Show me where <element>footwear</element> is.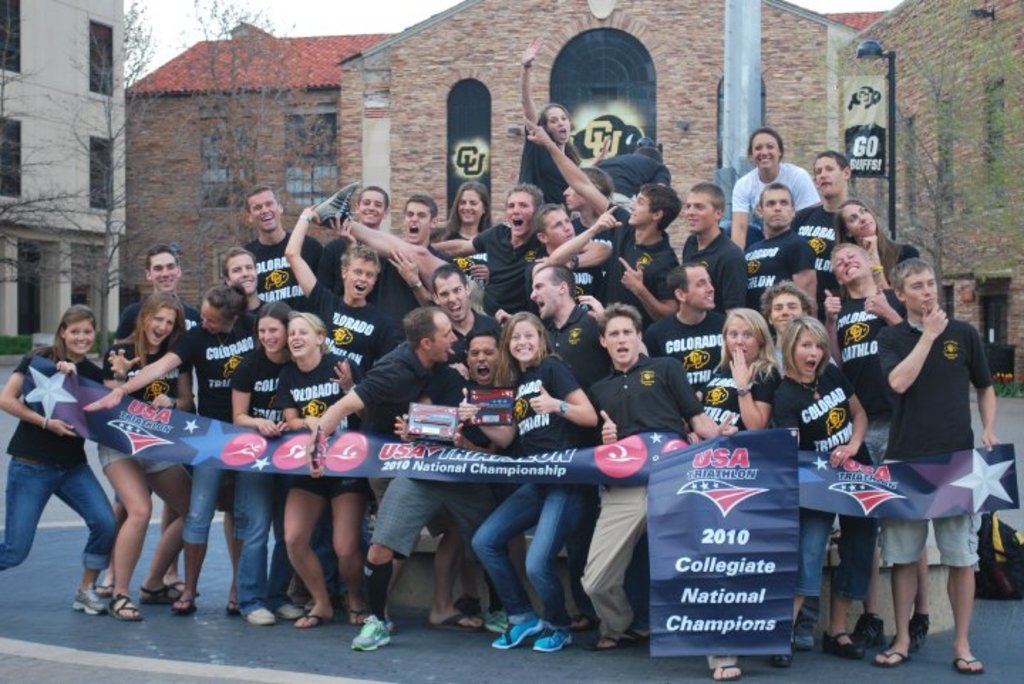
<element>footwear</element> is at x1=243, y1=607, x2=274, y2=624.
